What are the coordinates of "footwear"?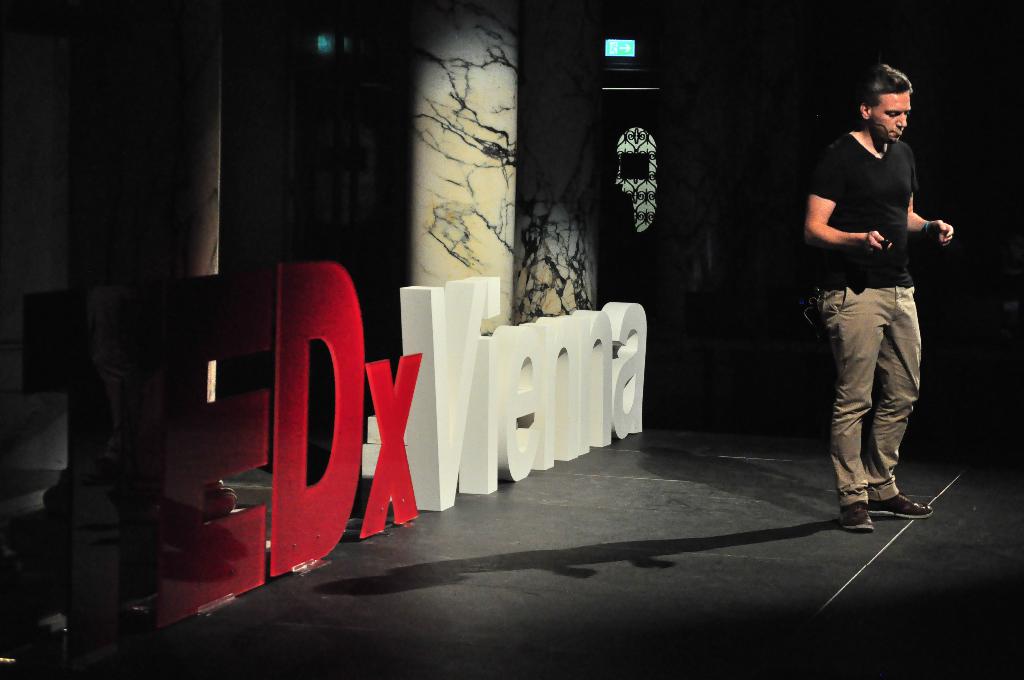
[left=860, top=492, right=936, bottom=518].
